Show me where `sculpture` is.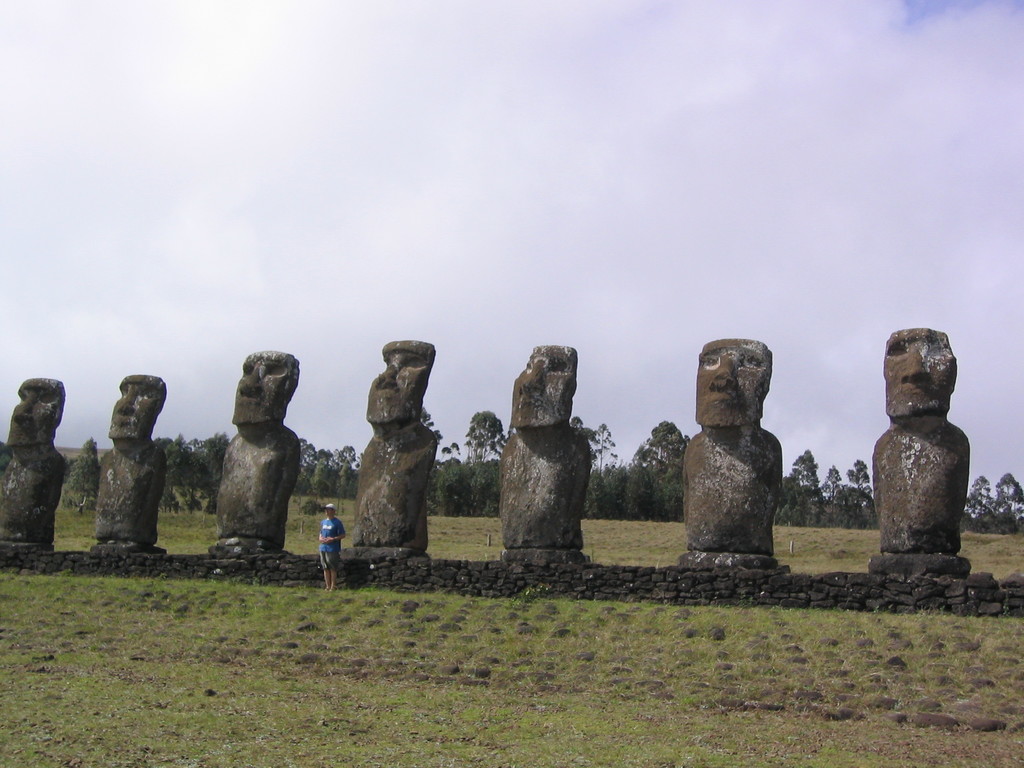
`sculpture` is at locate(215, 352, 313, 559).
